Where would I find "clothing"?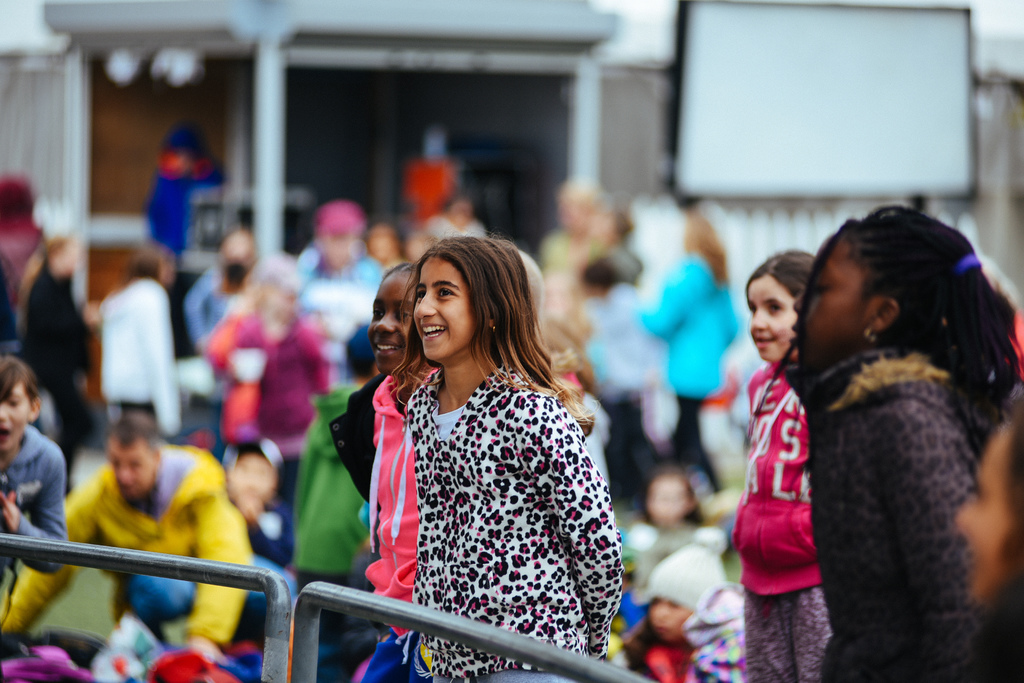
At bbox=[429, 214, 499, 230].
